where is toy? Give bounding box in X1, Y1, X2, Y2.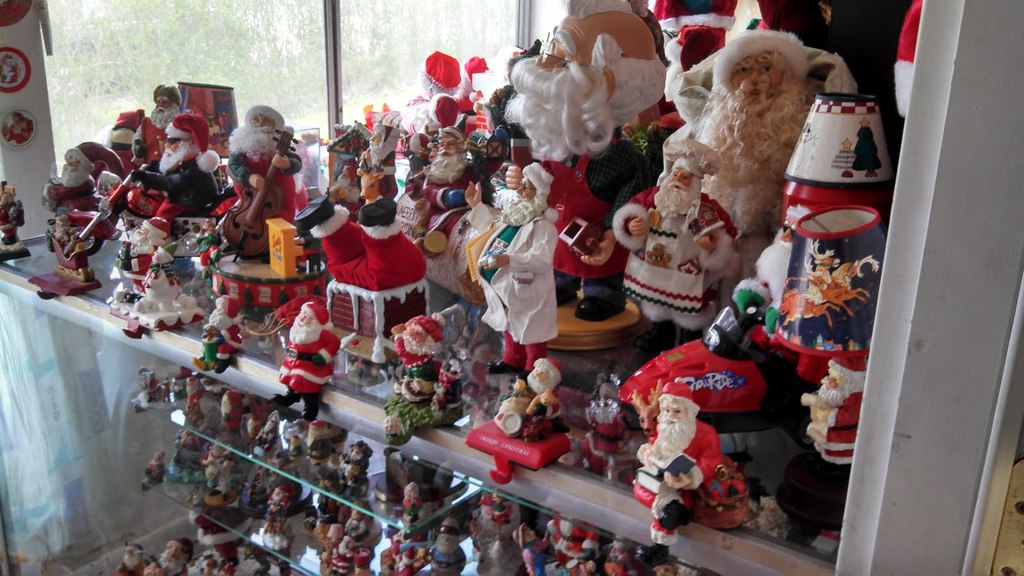
310, 125, 447, 291.
